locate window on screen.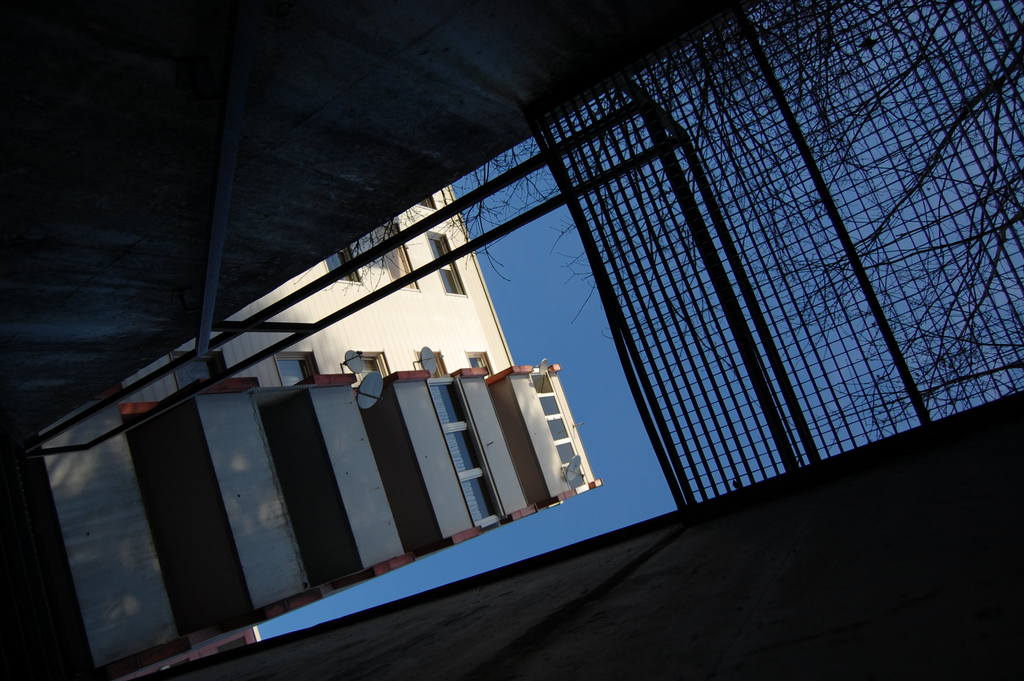
On screen at bbox=(271, 350, 323, 385).
